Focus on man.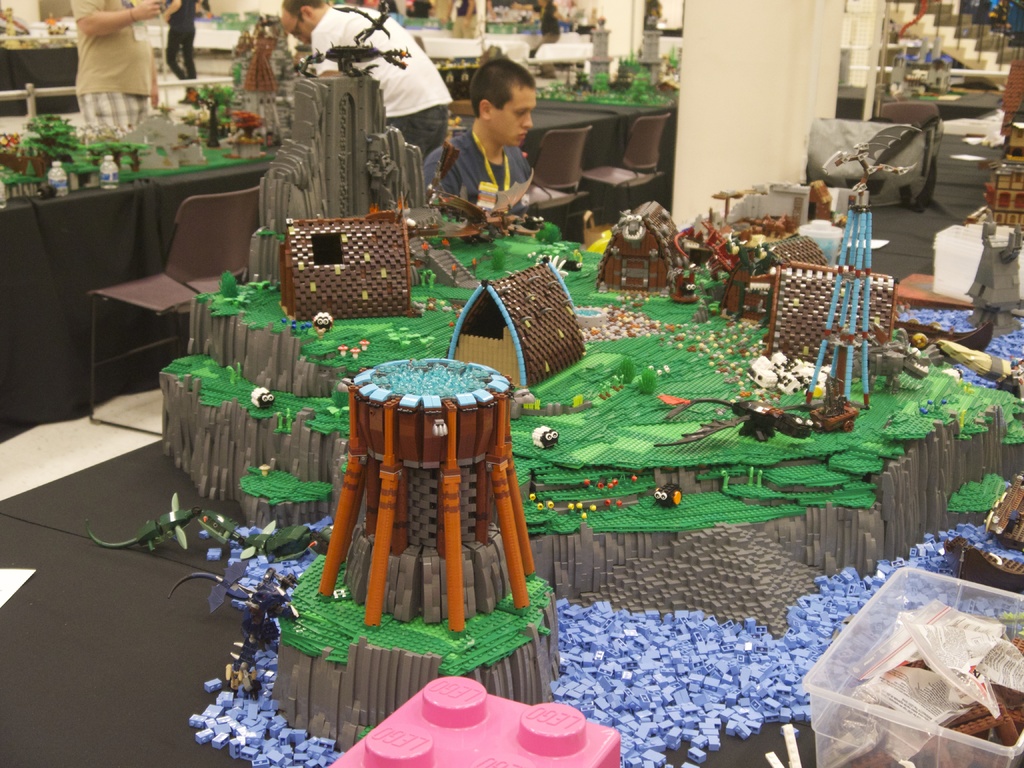
Focused at detection(274, 0, 463, 157).
